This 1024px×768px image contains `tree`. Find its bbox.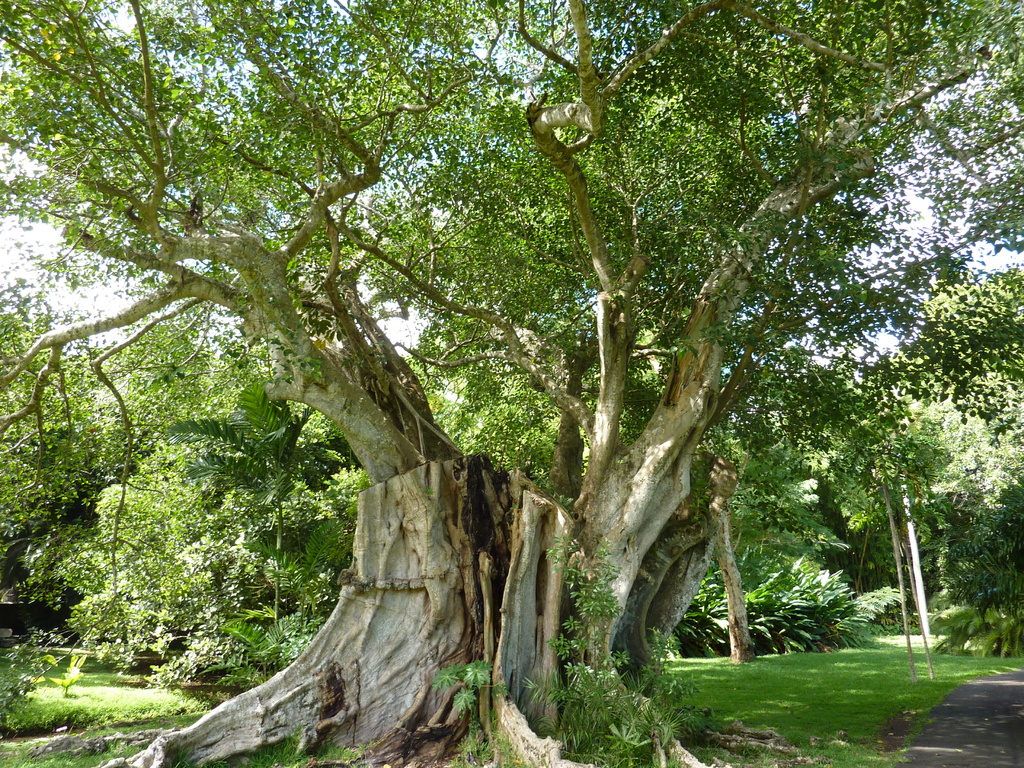
box=[48, 14, 1009, 728].
